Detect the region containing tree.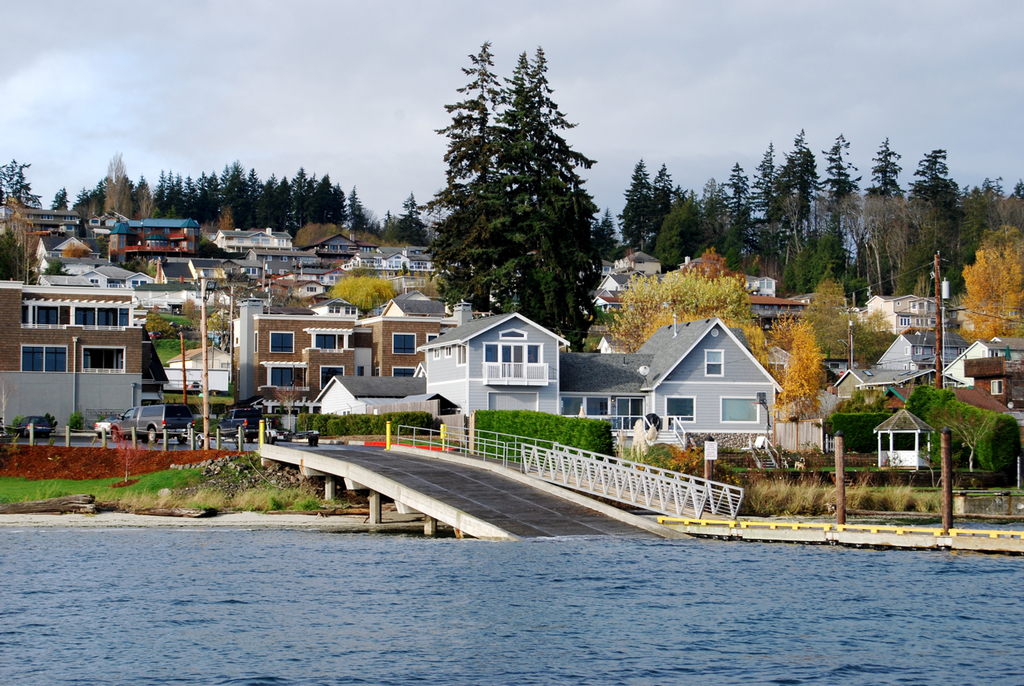
box(141, 299, 170, 341).
